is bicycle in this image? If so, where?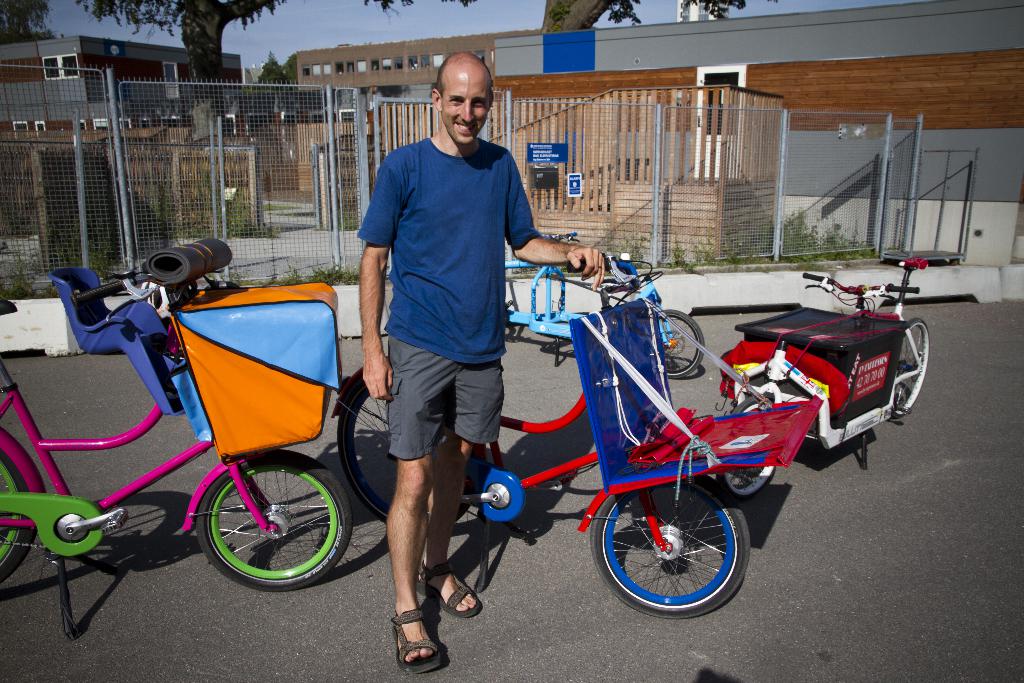
Yes, at {"x1": 332, "y1": 252, "x2": 749, "y2": 621}.
